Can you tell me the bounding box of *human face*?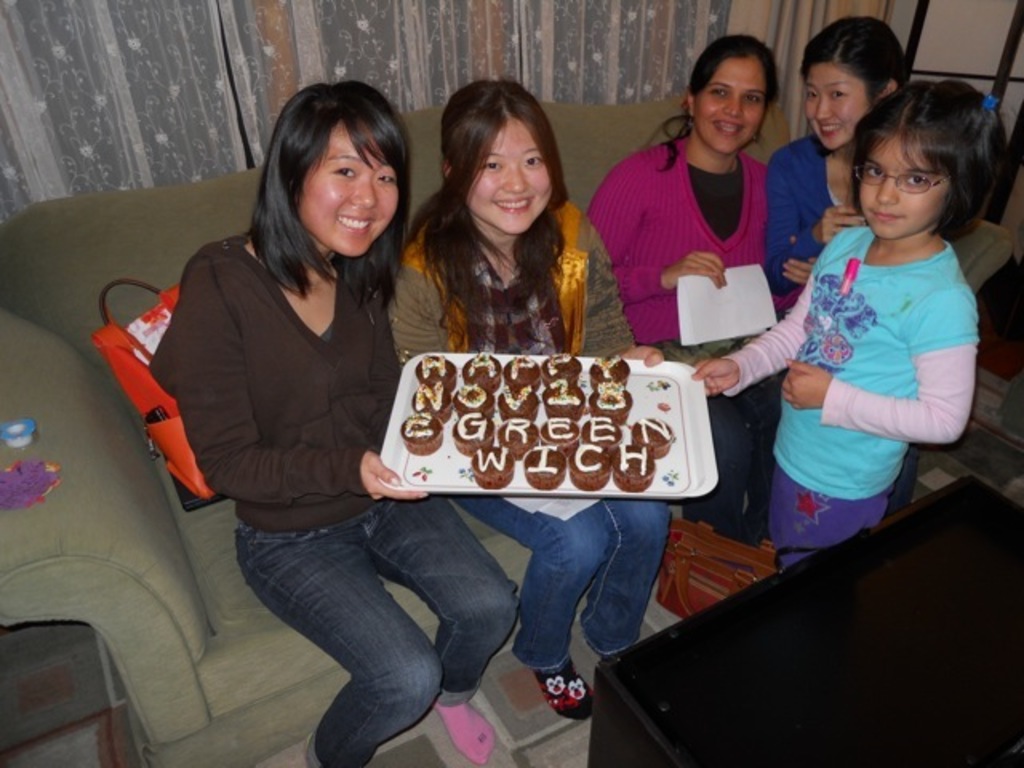
805/66/882/152.
